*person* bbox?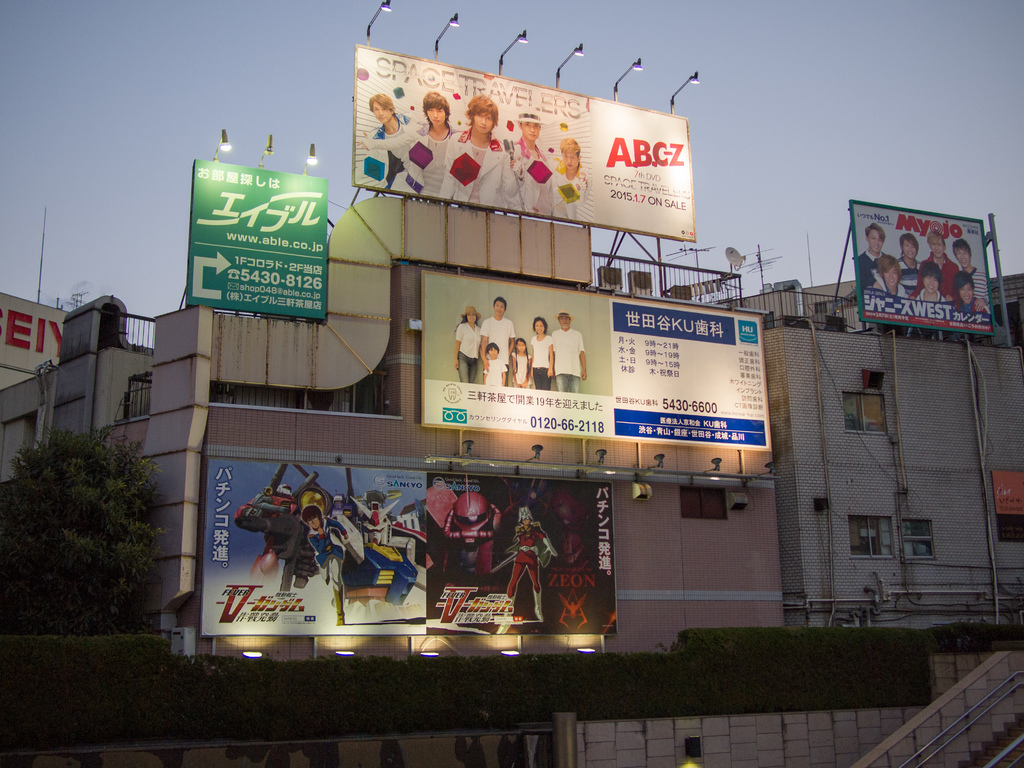
bbox=[301, 506, 351, 628]
